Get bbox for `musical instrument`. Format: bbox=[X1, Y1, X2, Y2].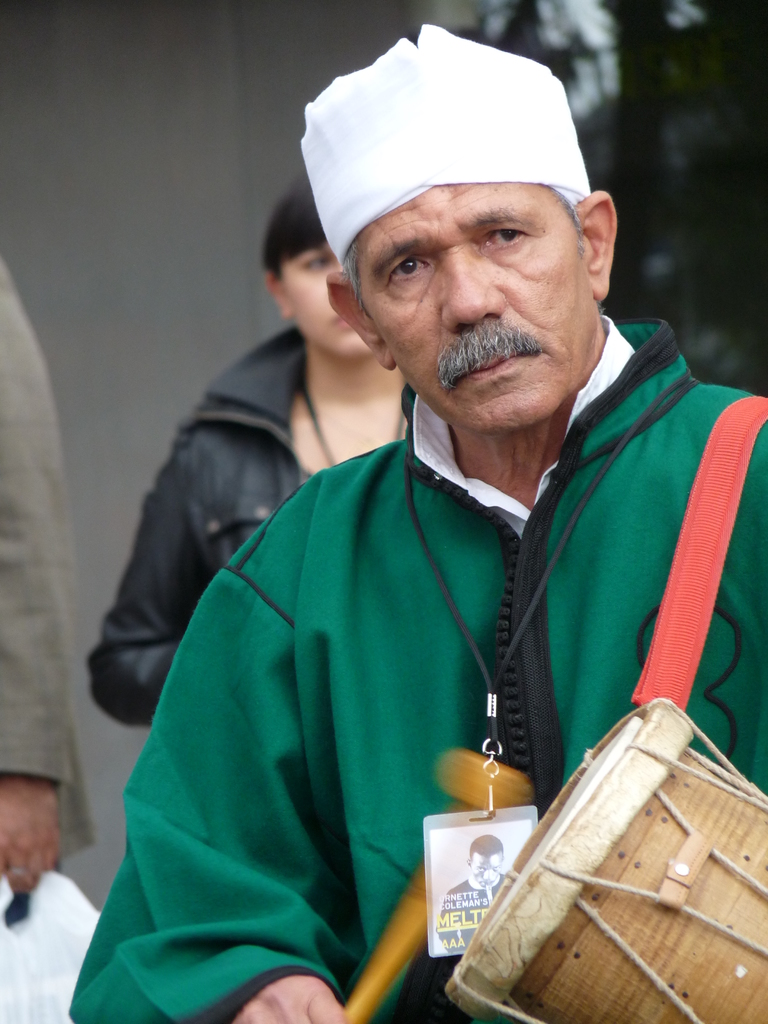
bbox=[439, 698, 767, 1023].
